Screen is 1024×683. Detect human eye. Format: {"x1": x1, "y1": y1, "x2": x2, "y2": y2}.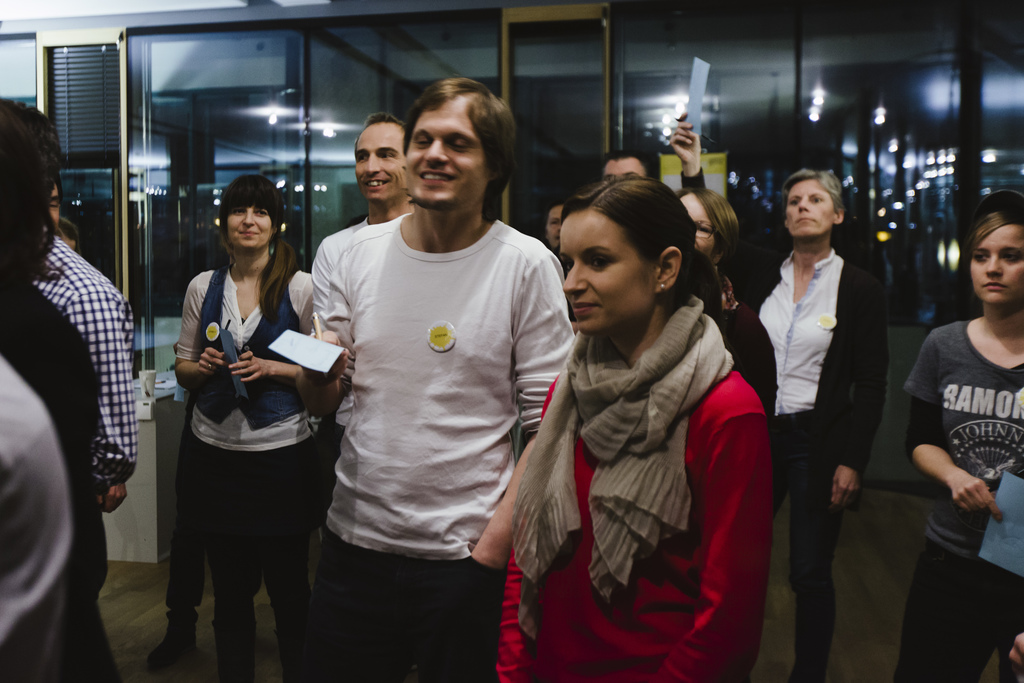
{"x1": 416, "y1": 133, "x2": 430, "y2": 147}.
